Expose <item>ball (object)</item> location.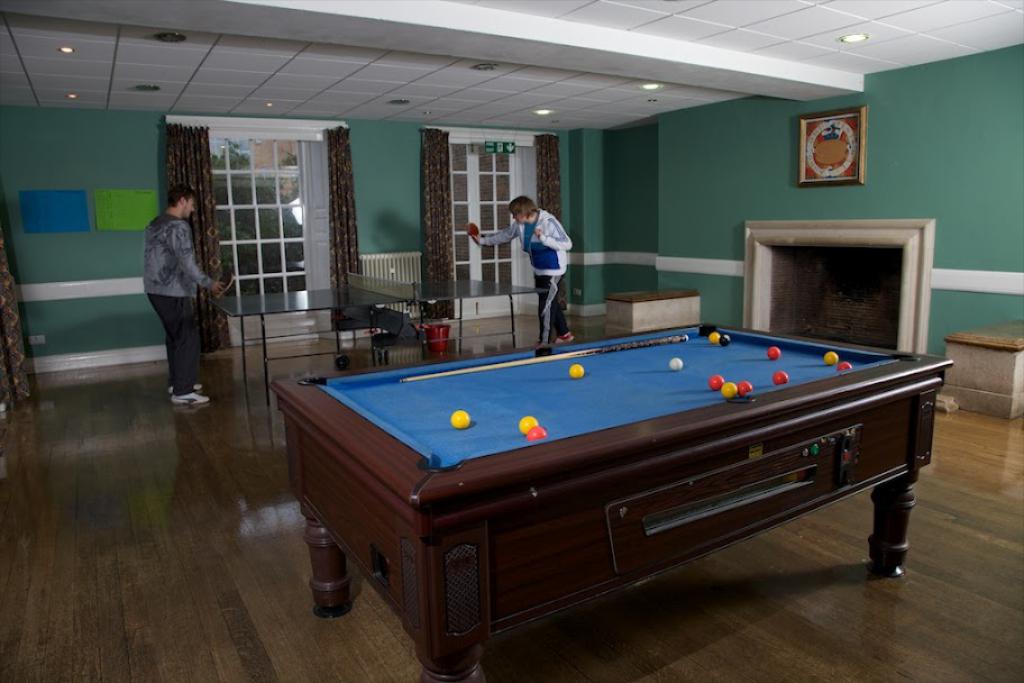
Exposed at (x1=704, y1=371, x2=722, y2=392).
